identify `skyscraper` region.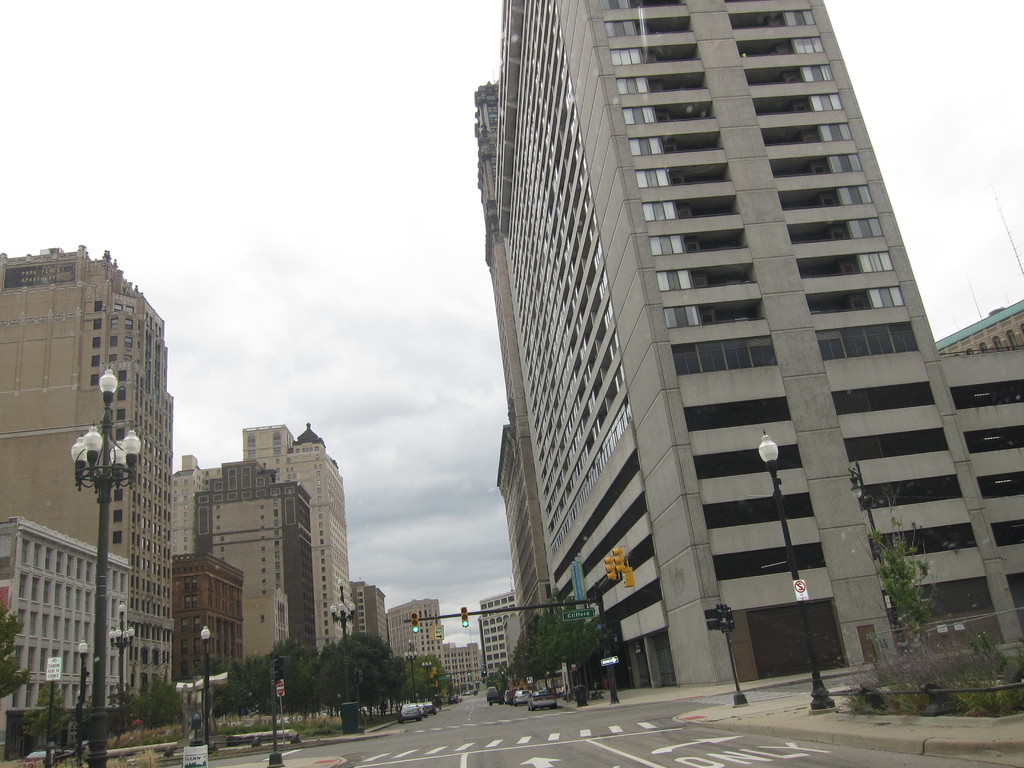
Region: Rect(18, 223, 194, 730).
